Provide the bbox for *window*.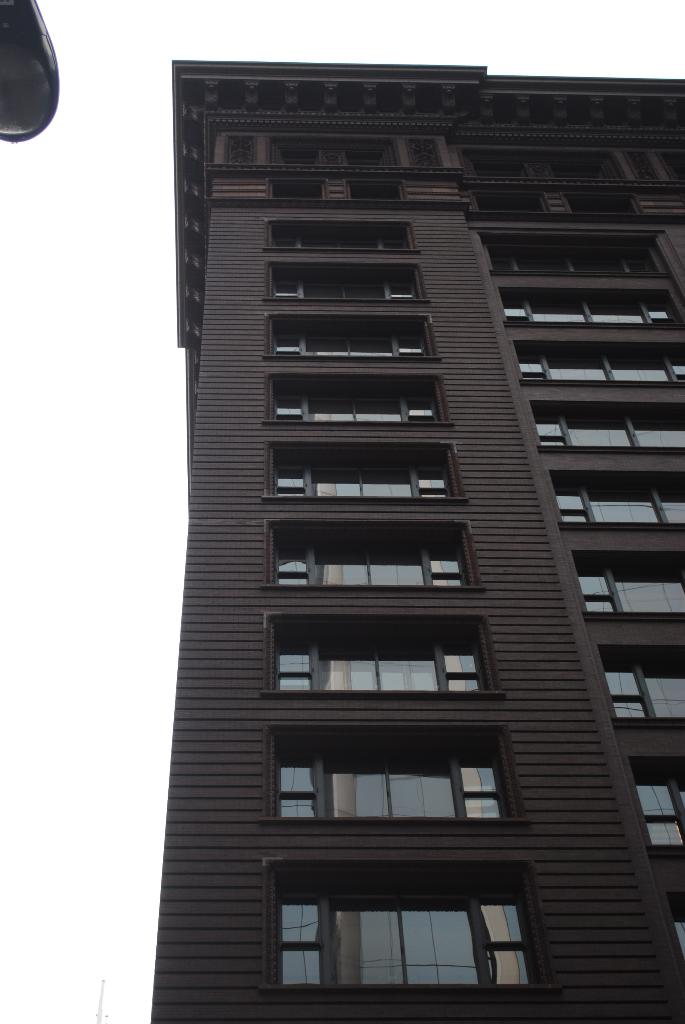
bbox(507, 293, 684, 319).
